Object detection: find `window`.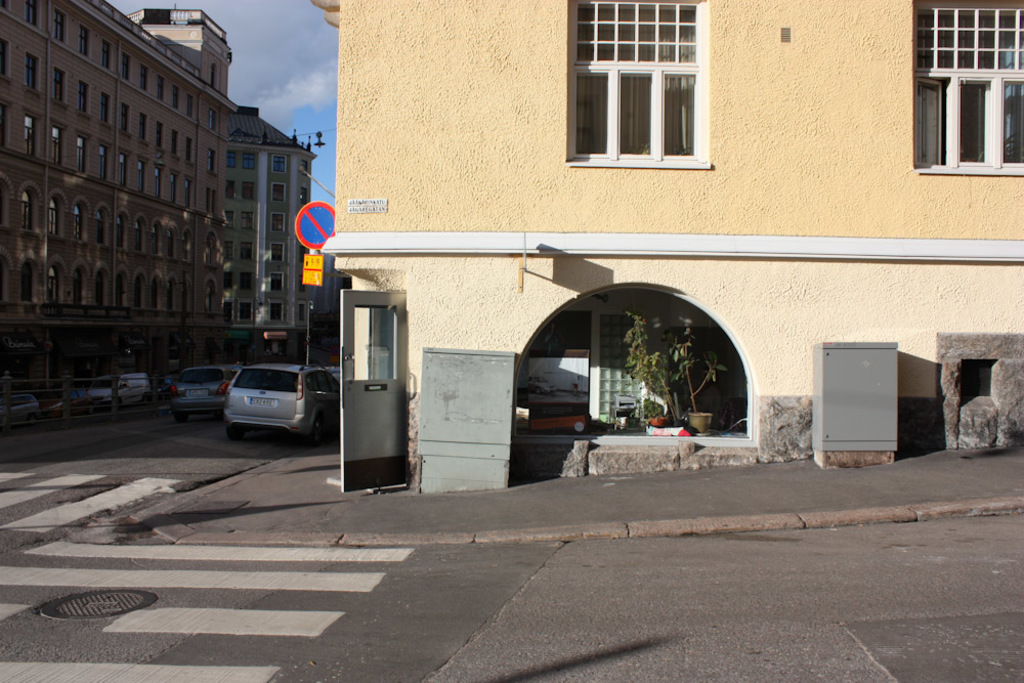
<region>128, 274, 148, 309</region>.
